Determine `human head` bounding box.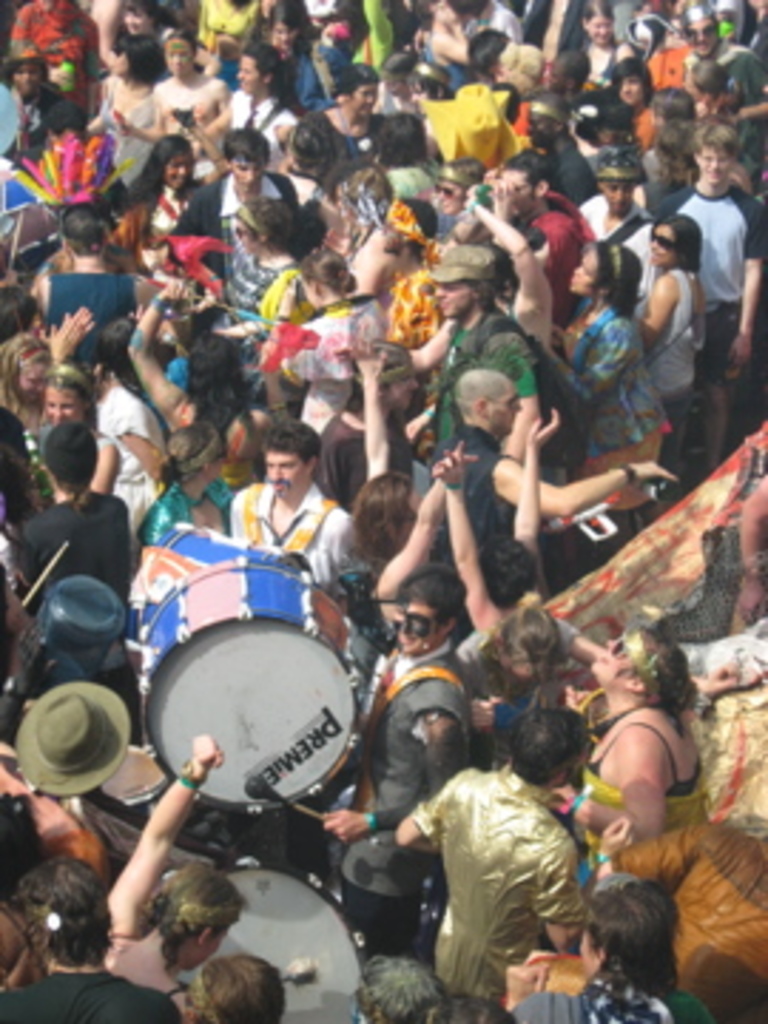
Determined: {"x1": 188, "y1": 947, "x2": 287, "y2": 1021}.
